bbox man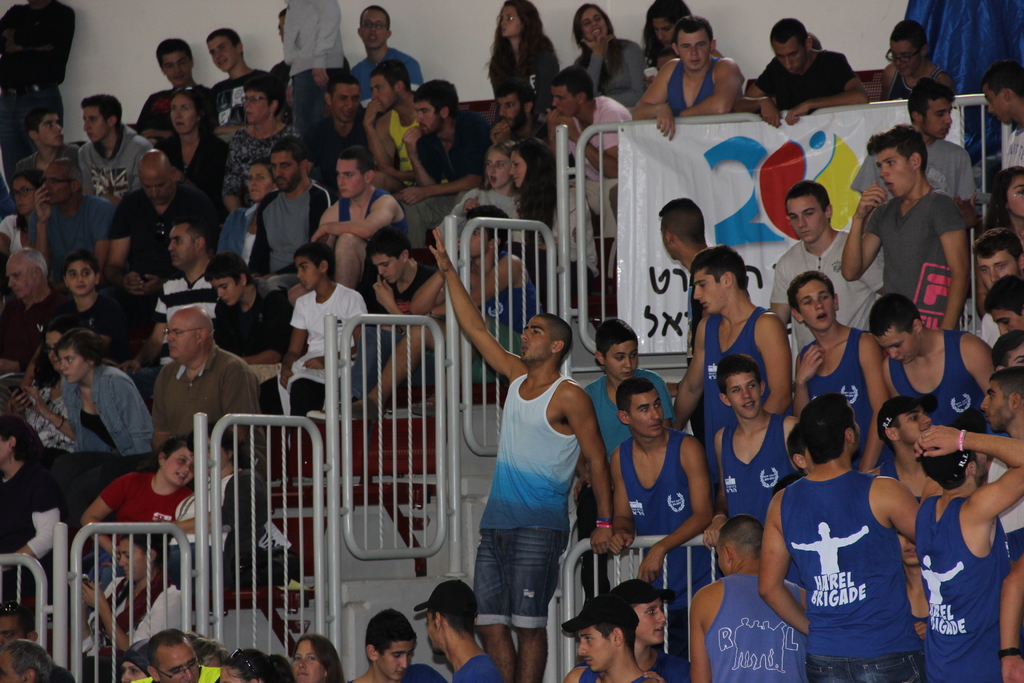
box=[0, 637, 51, 682]
